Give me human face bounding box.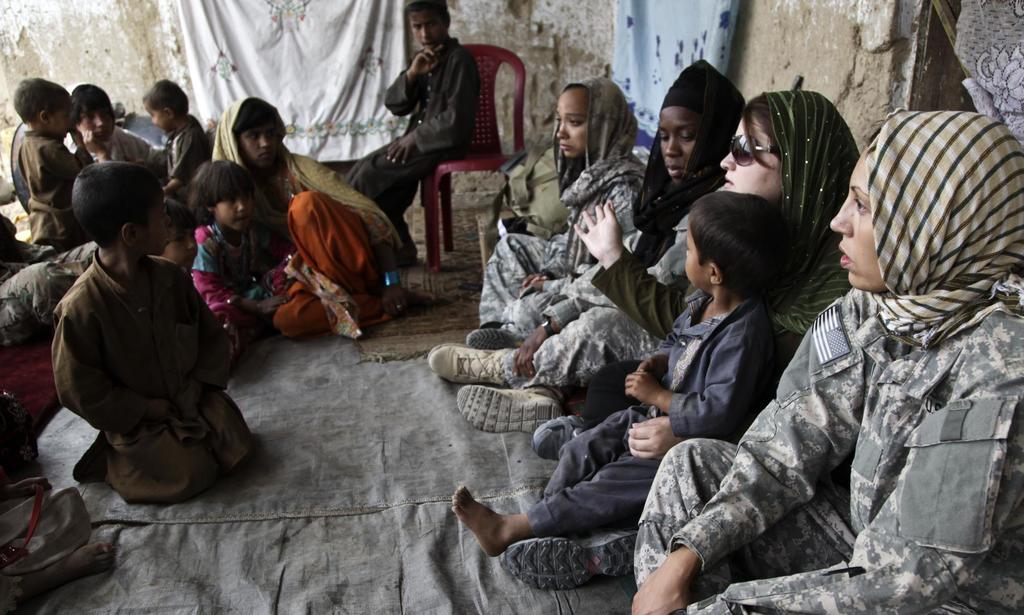
crop(82, 109, 113, 138).
